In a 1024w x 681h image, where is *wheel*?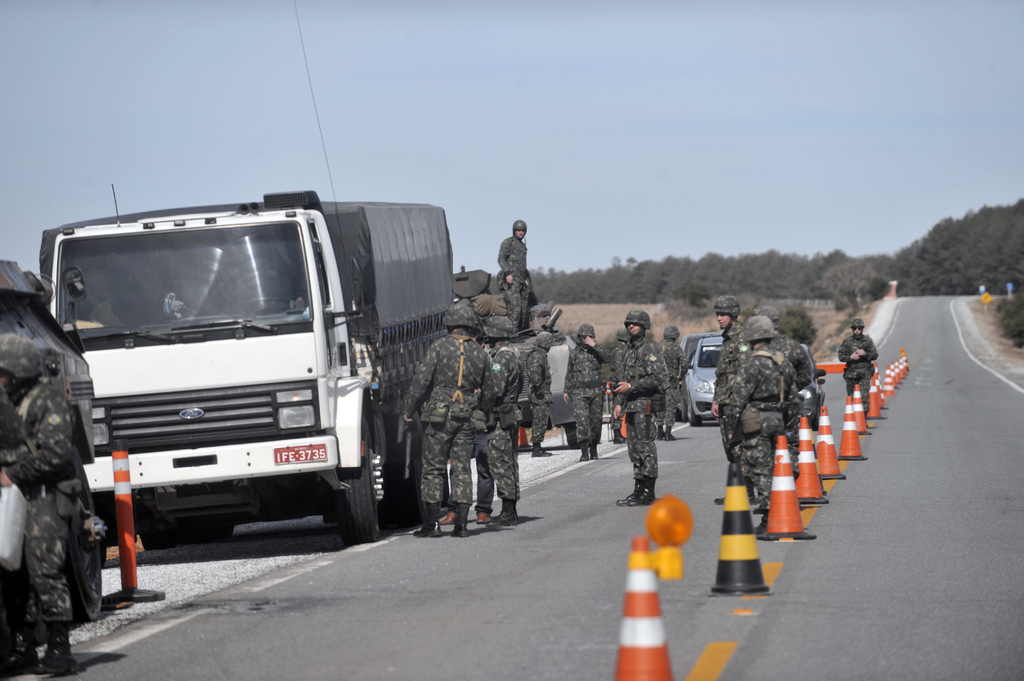
pyautogui.locateOnScreen(685, 393, 700, 424).
